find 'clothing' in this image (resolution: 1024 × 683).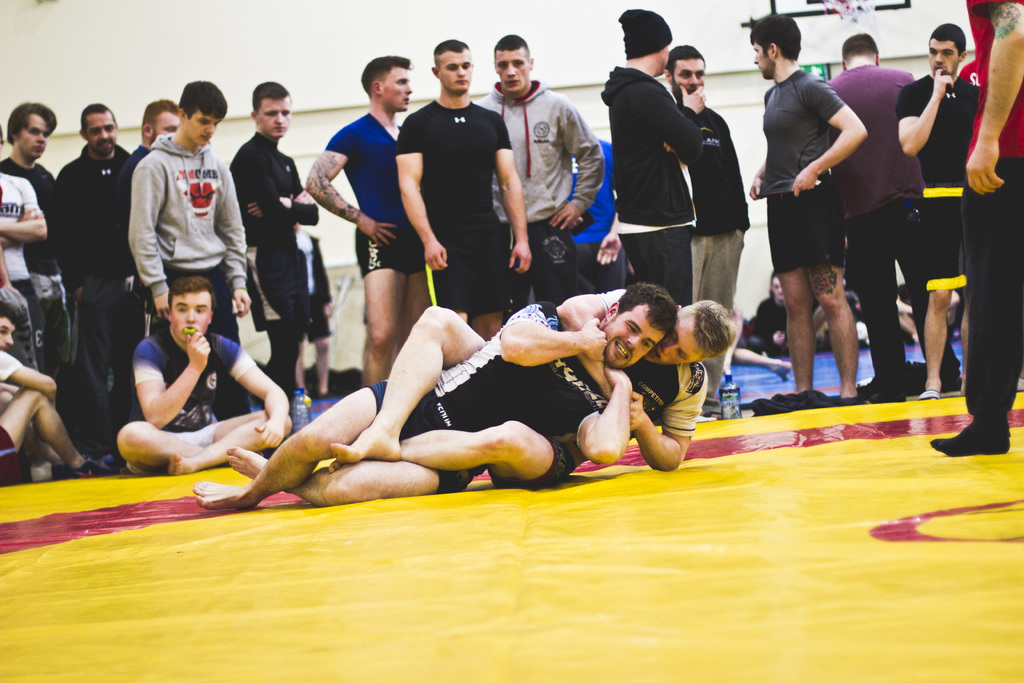
box=[129, 320, 251, 473].
